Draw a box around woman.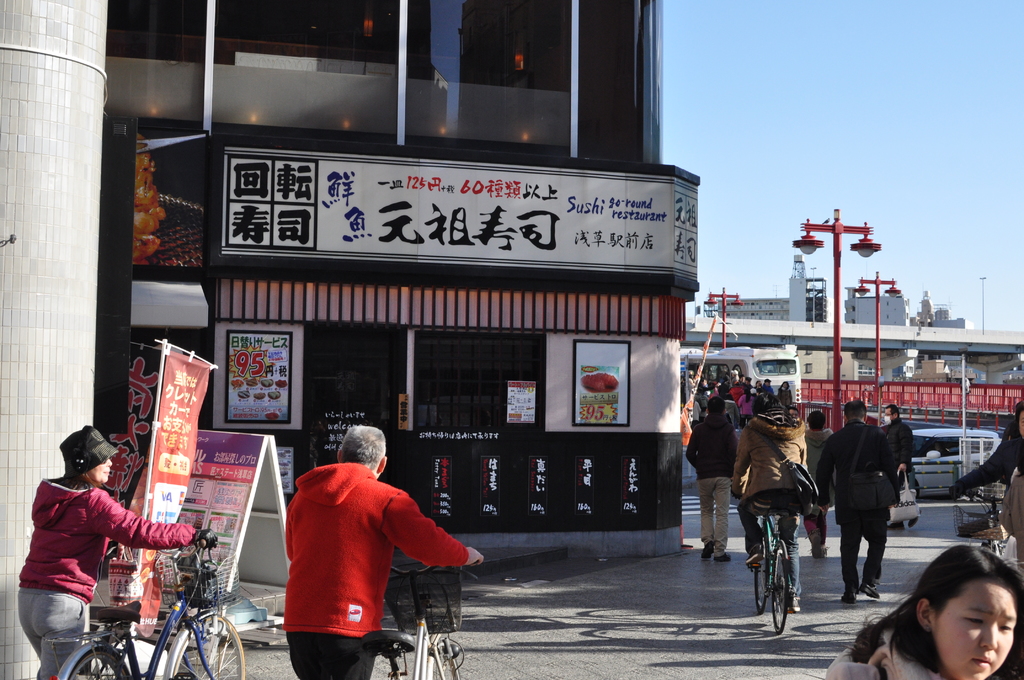
(x1=777, y1=378, x2=794, y2=410).
